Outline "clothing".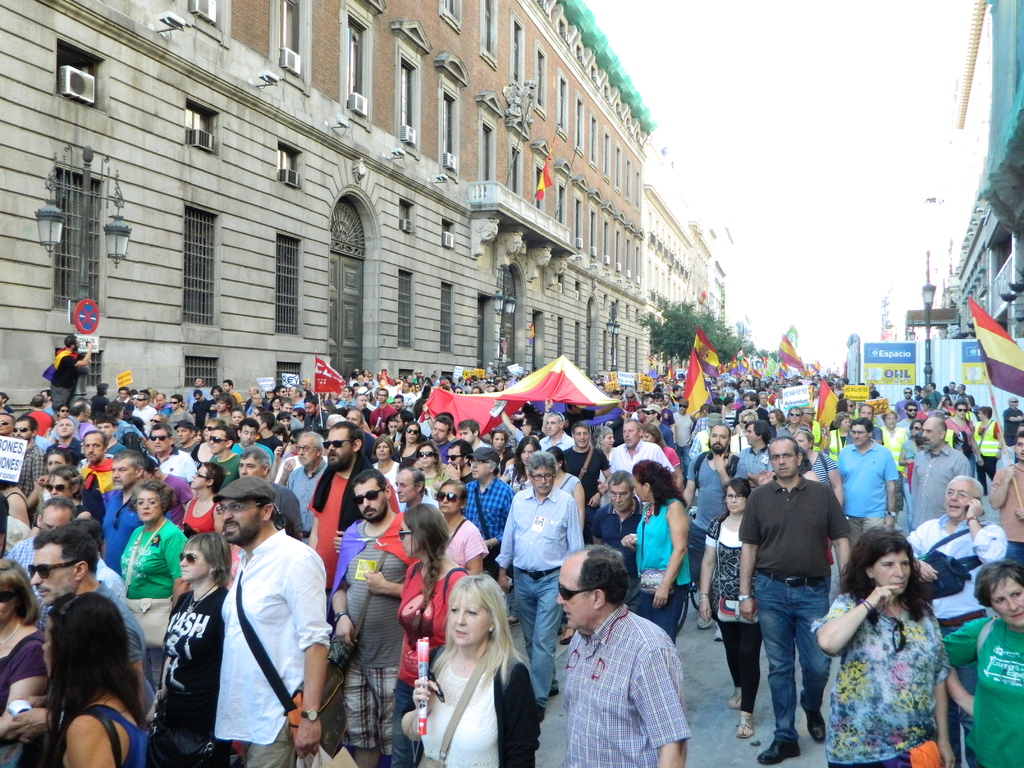
Outline: l=893, t=396, r=924, b=419.
